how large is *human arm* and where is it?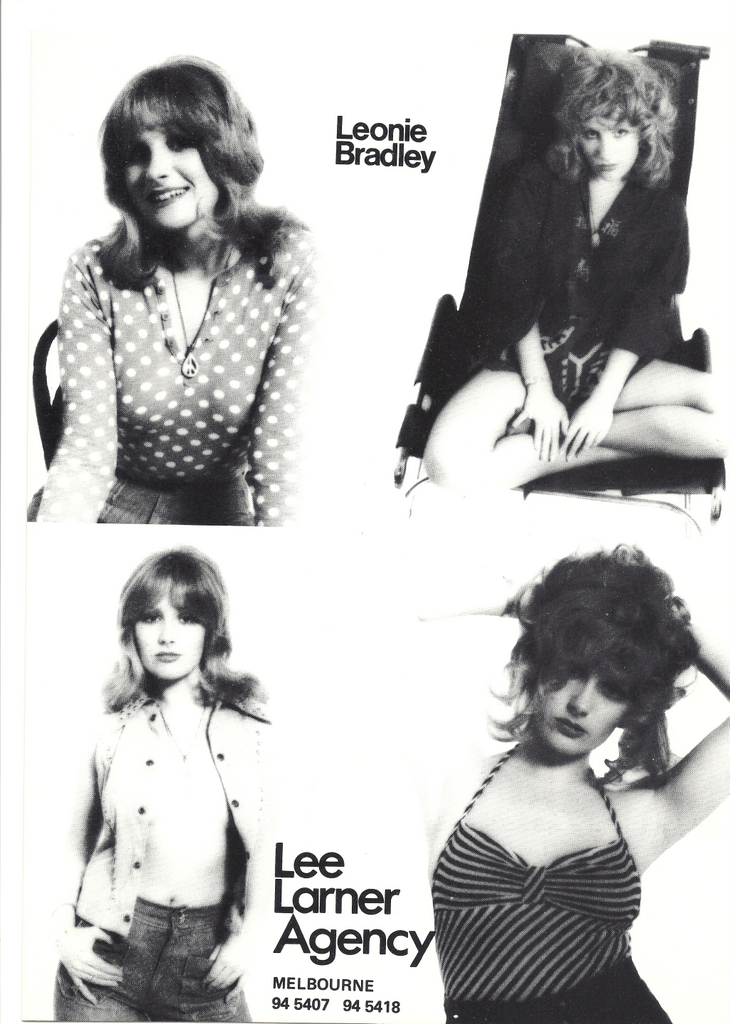
Bounding box: (left=45, top=712, right=138, bottom=1015).
